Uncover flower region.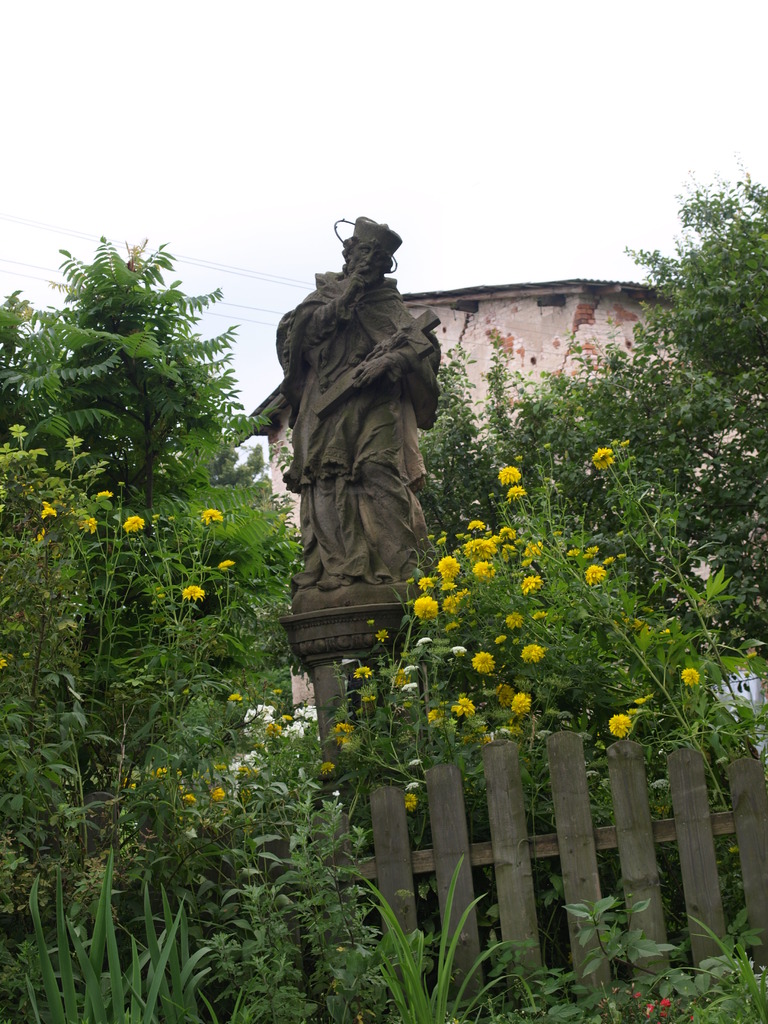
Uncovered: 589,445,620,475.
